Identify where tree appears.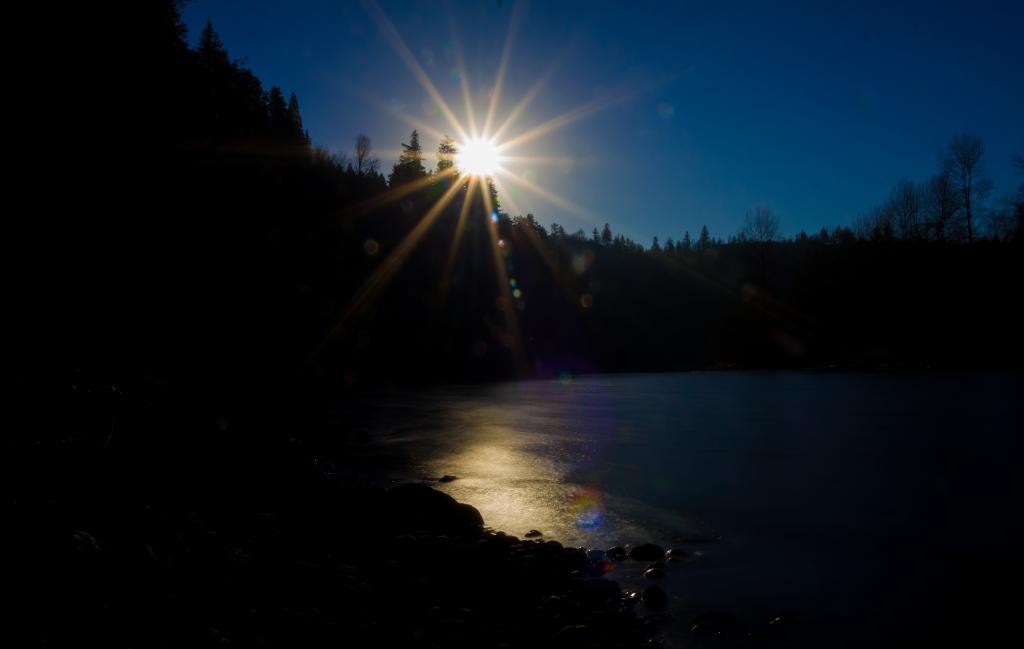
Appears at bbox=(650, 234, 661, 252).
